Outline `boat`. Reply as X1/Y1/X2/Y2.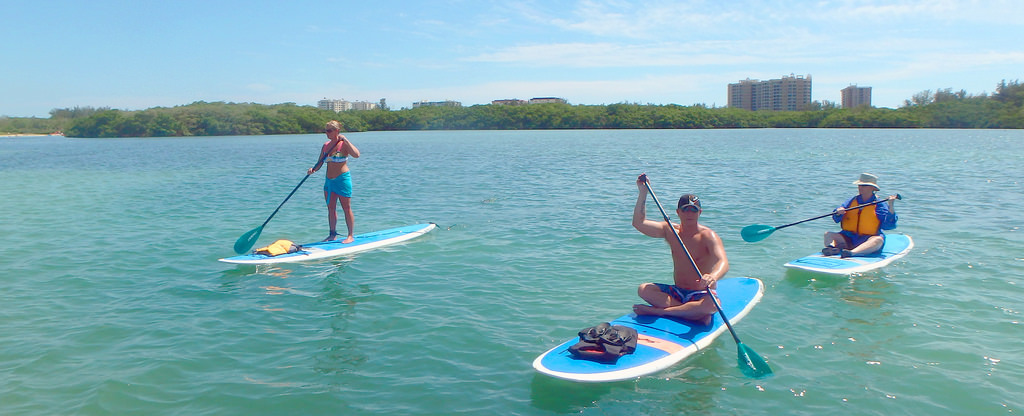
216/221/435/265.
